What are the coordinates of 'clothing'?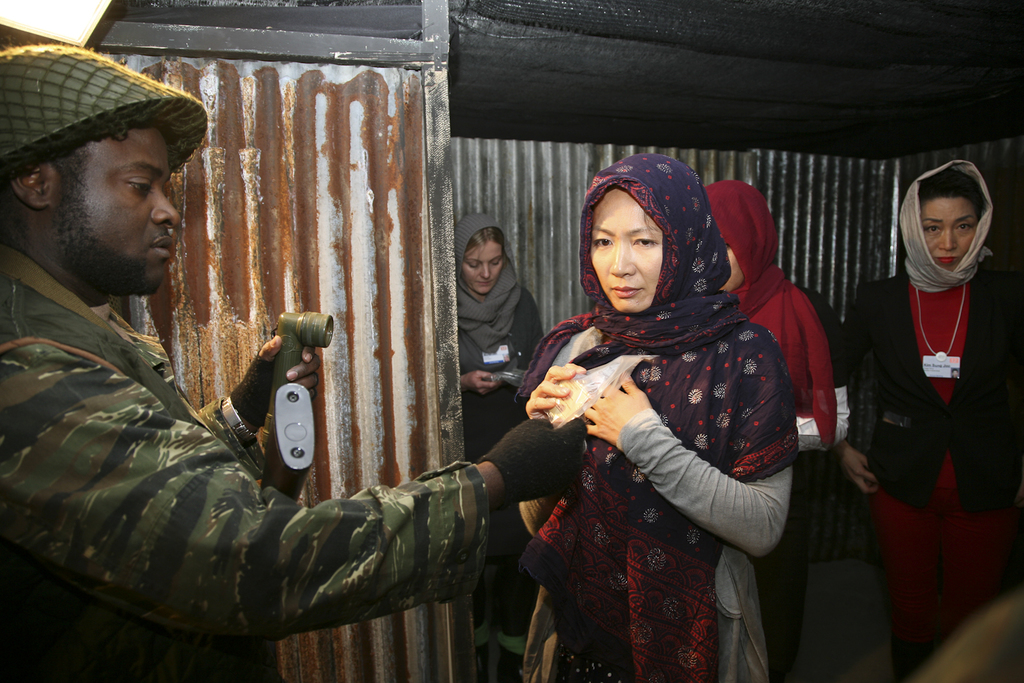
bbox=[498, 223, 819, 667].
